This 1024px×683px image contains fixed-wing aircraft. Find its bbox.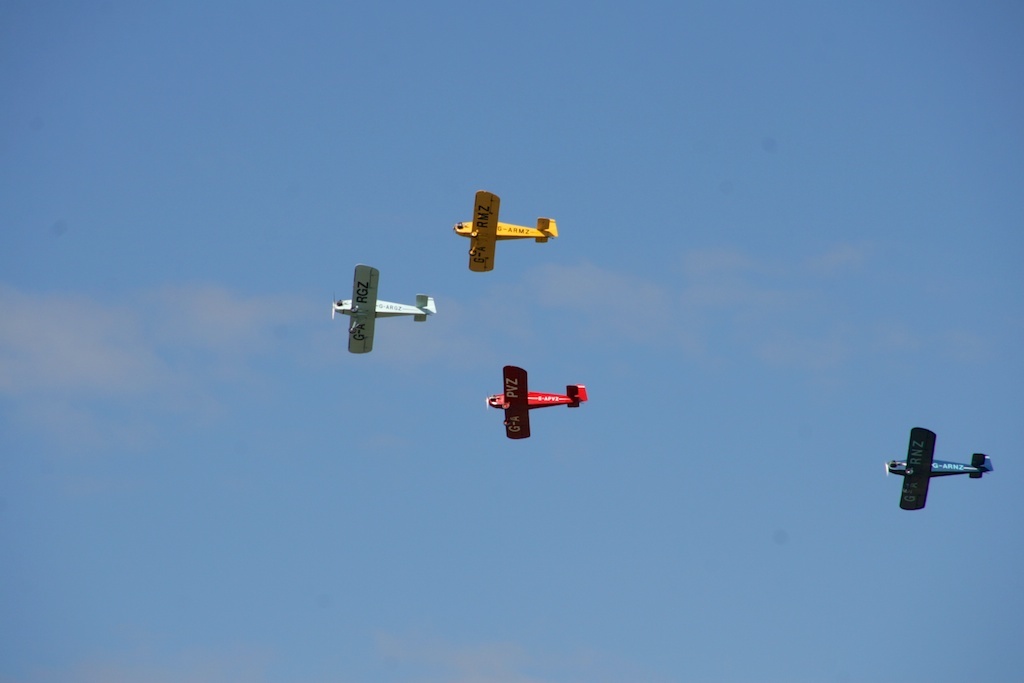
bbox=[489, 366, 590, 440].
